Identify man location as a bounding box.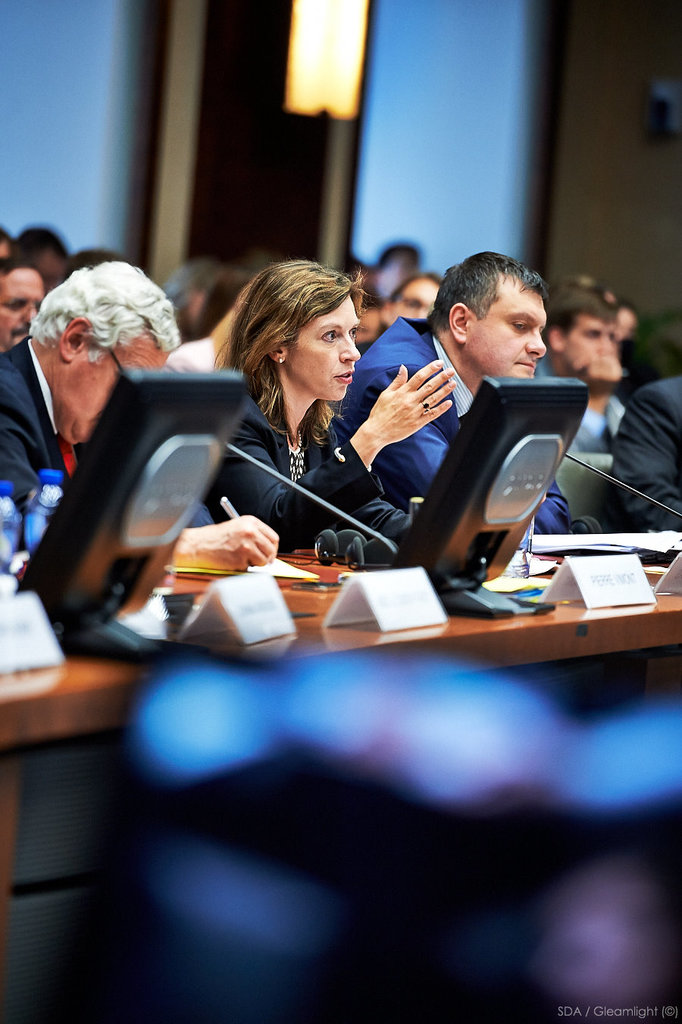
{"x1": 533, "y1": 279, "x2": 640, "y2": 485}.
